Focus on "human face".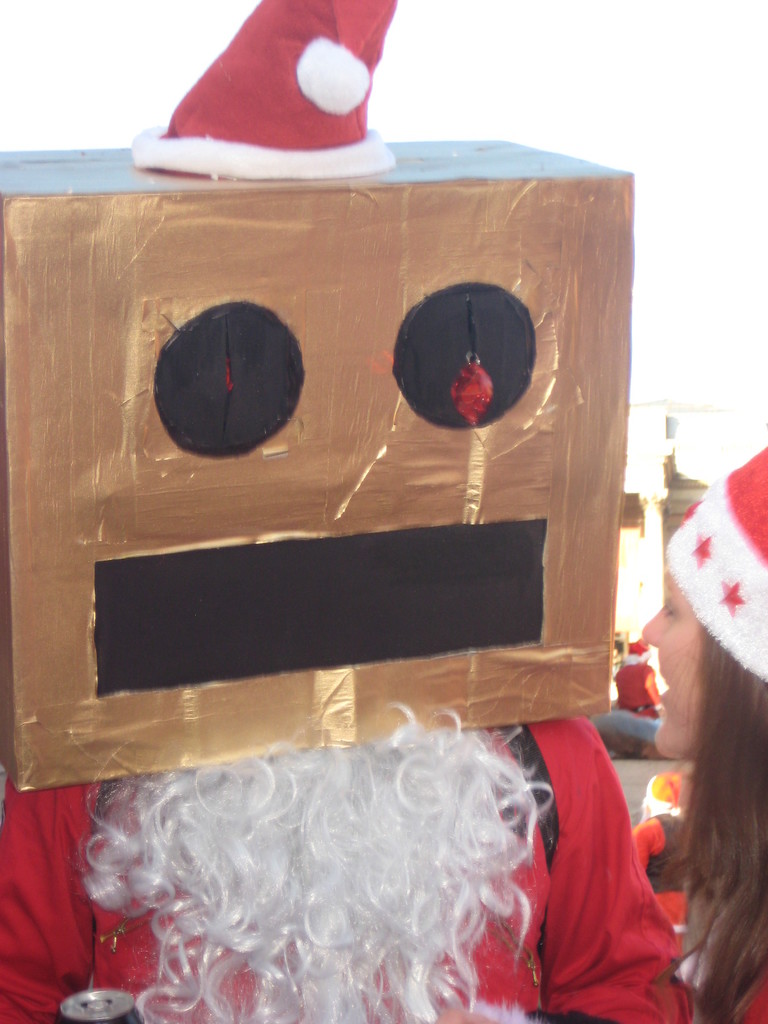
Focused at bbox=(652, 549, 728, 774).
